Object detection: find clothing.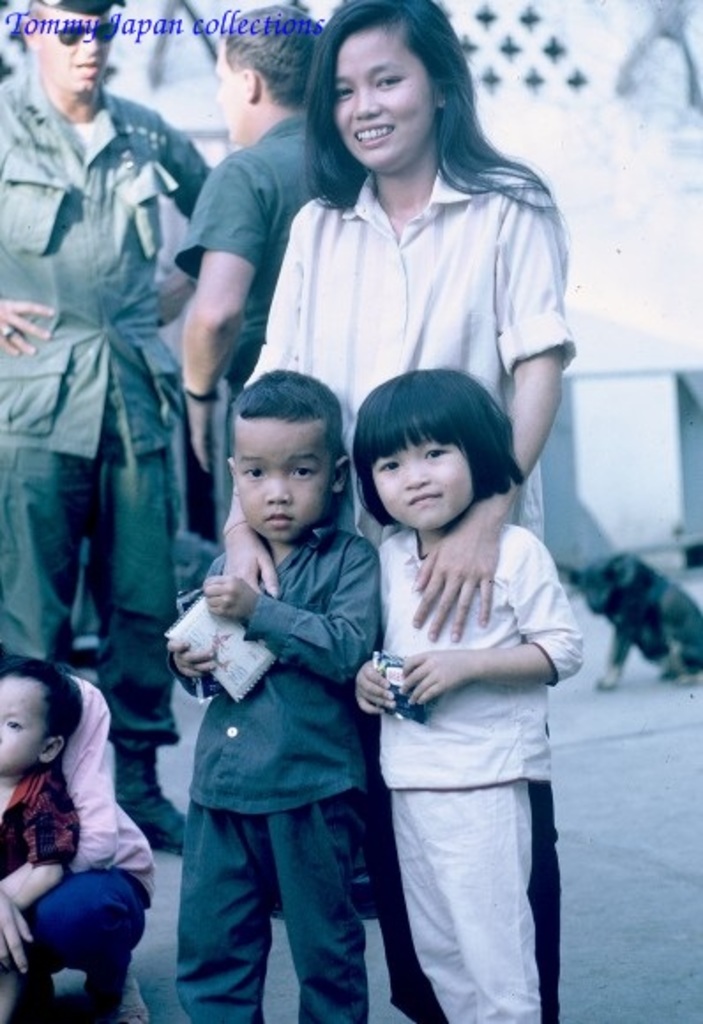
[152,452,397,1020].
